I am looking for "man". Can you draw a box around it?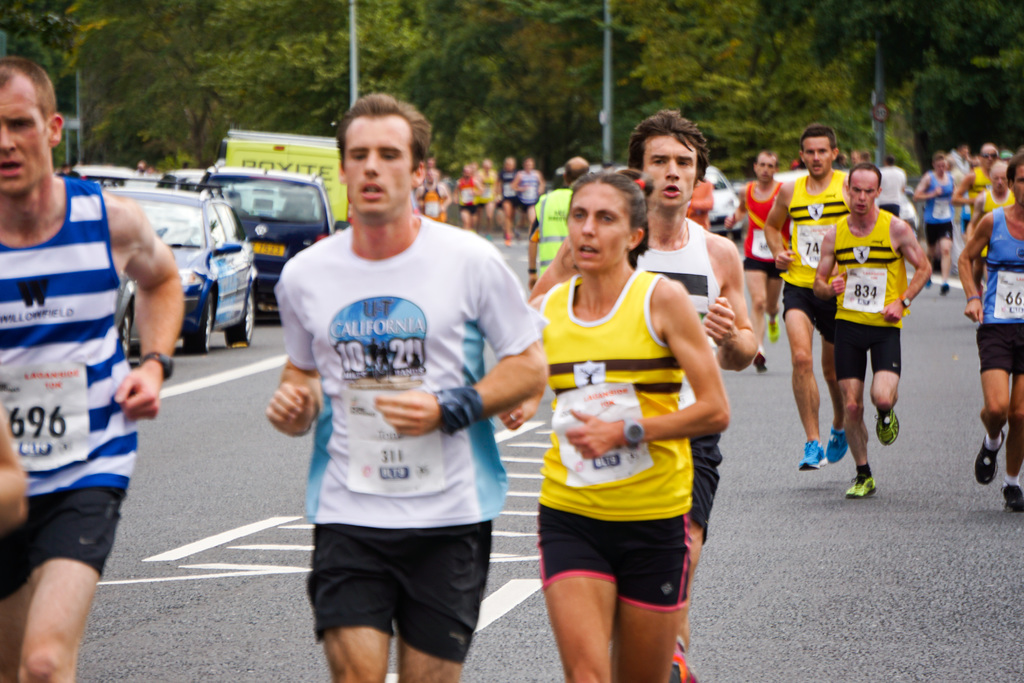
Sure, the bounding box is (x1=916, y1=148, x2=952, y2=292).
